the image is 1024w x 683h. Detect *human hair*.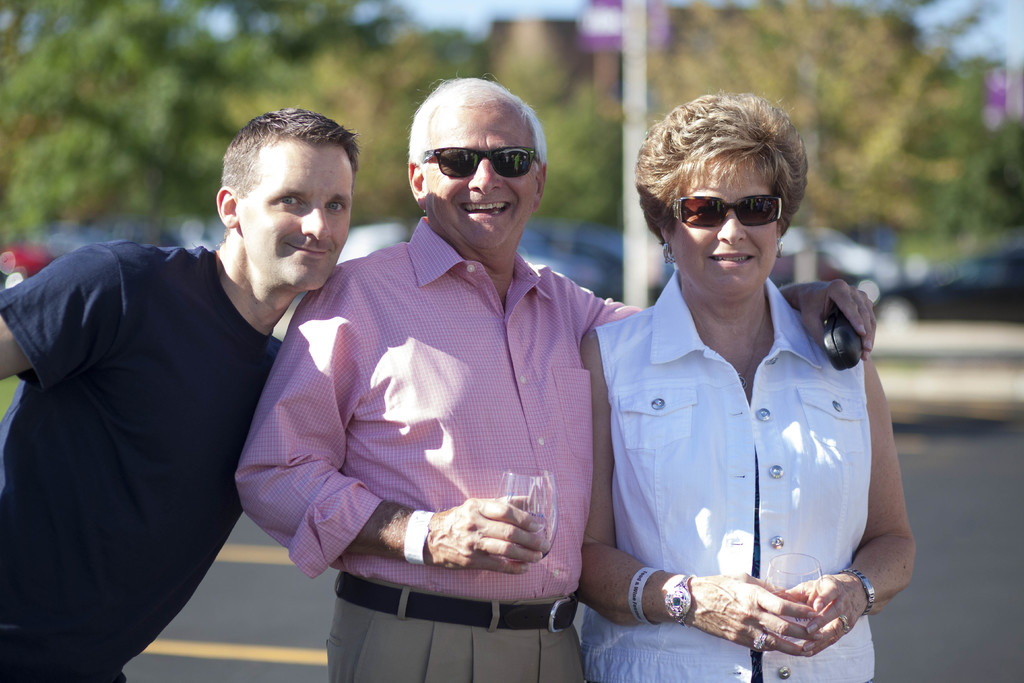
Detection: (left=645, top=97, right=811, bottom=257).
